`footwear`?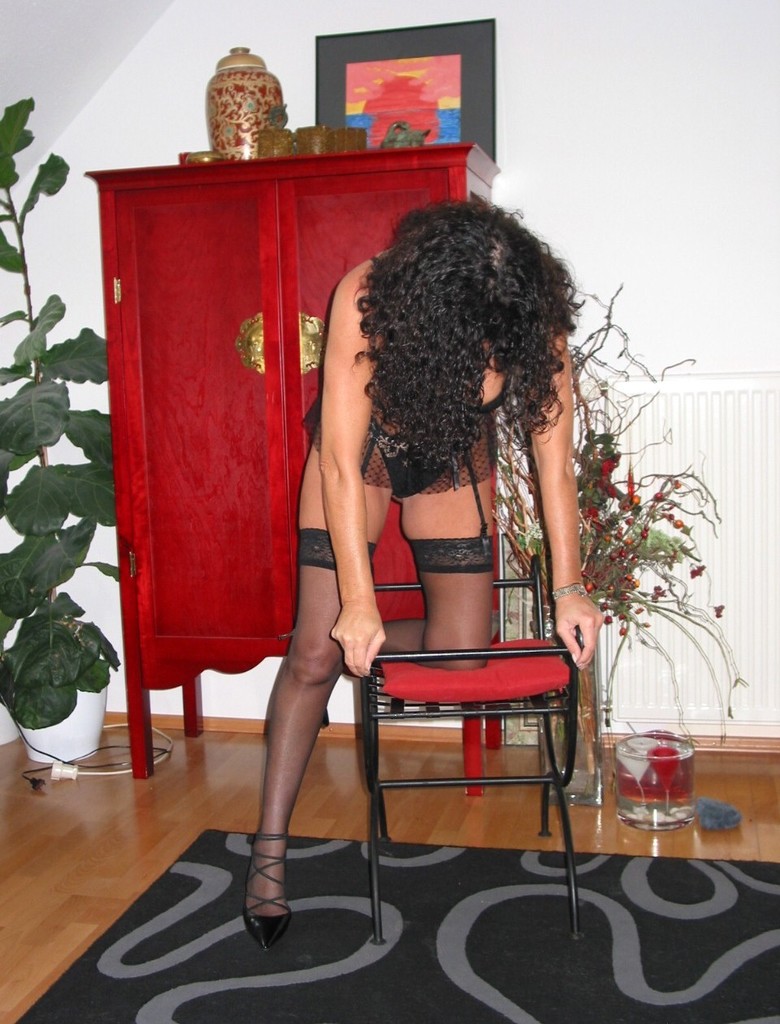
pyautogui.locateOnScreen(277, 626, 334, 730)
